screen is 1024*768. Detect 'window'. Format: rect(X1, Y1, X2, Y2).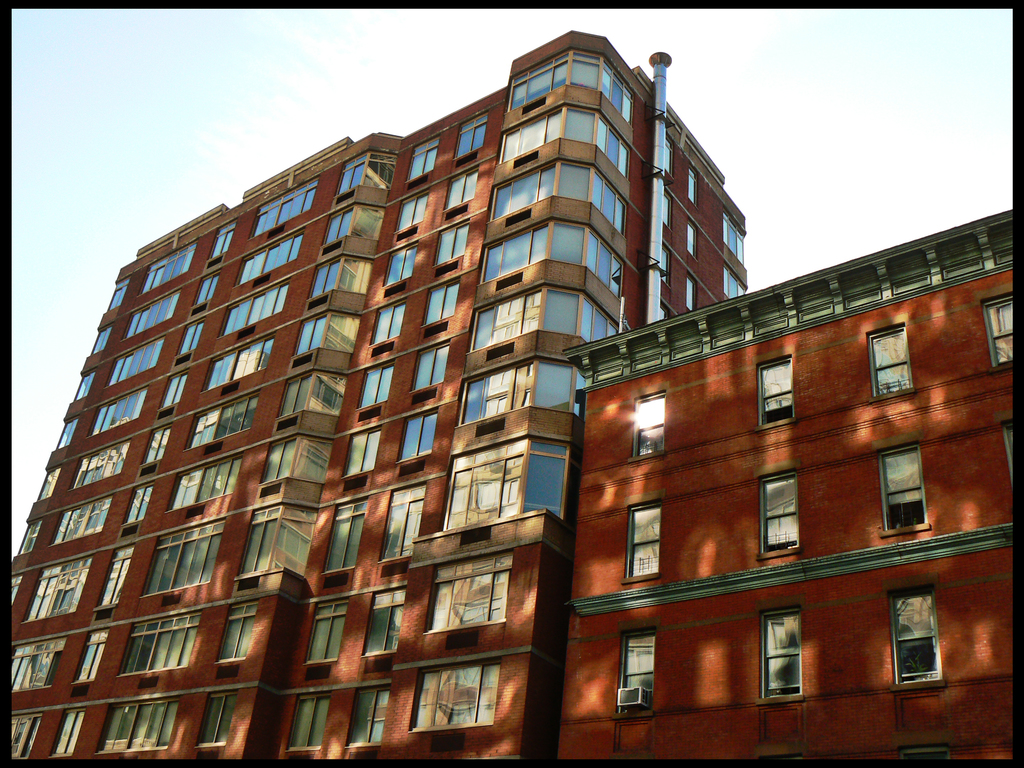
rect(686, 222, 698, 258).
